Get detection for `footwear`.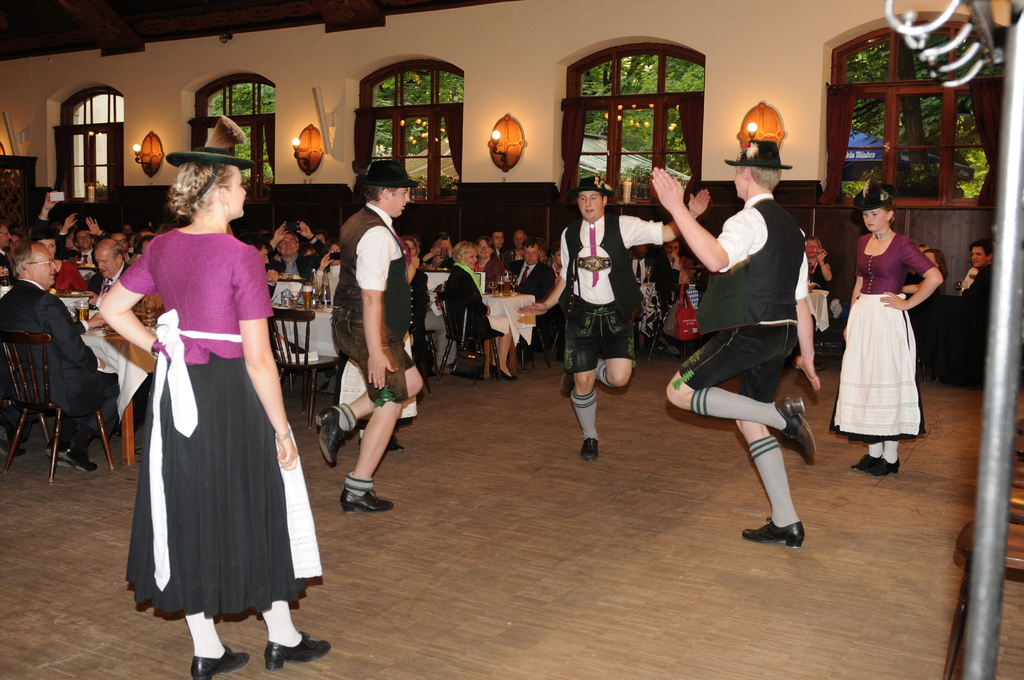
Detection: [579,437,601,465].
